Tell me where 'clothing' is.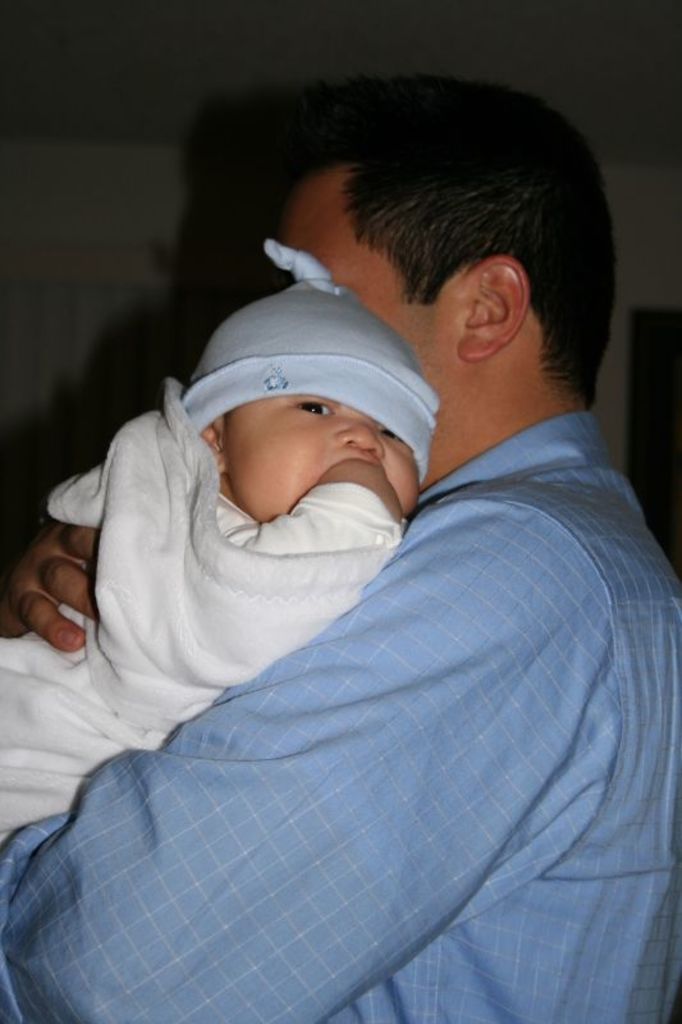
'clothing' is at 0,239,430,840.
